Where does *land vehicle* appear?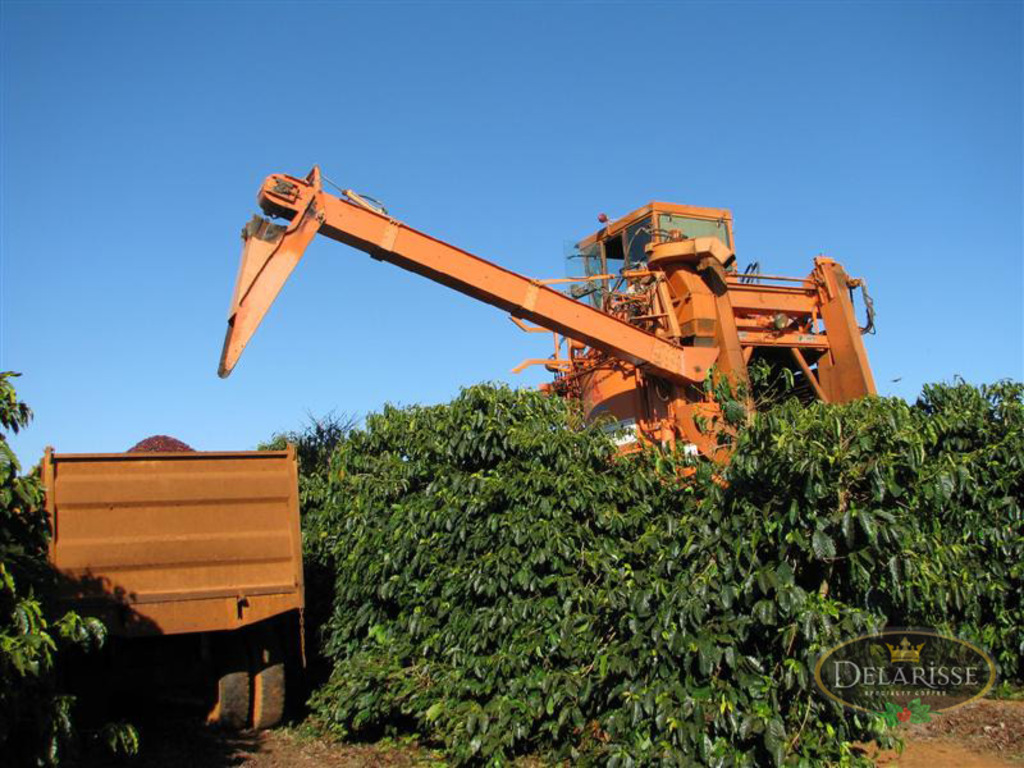
Appears at bbox=[40, 444, 308, 733].
